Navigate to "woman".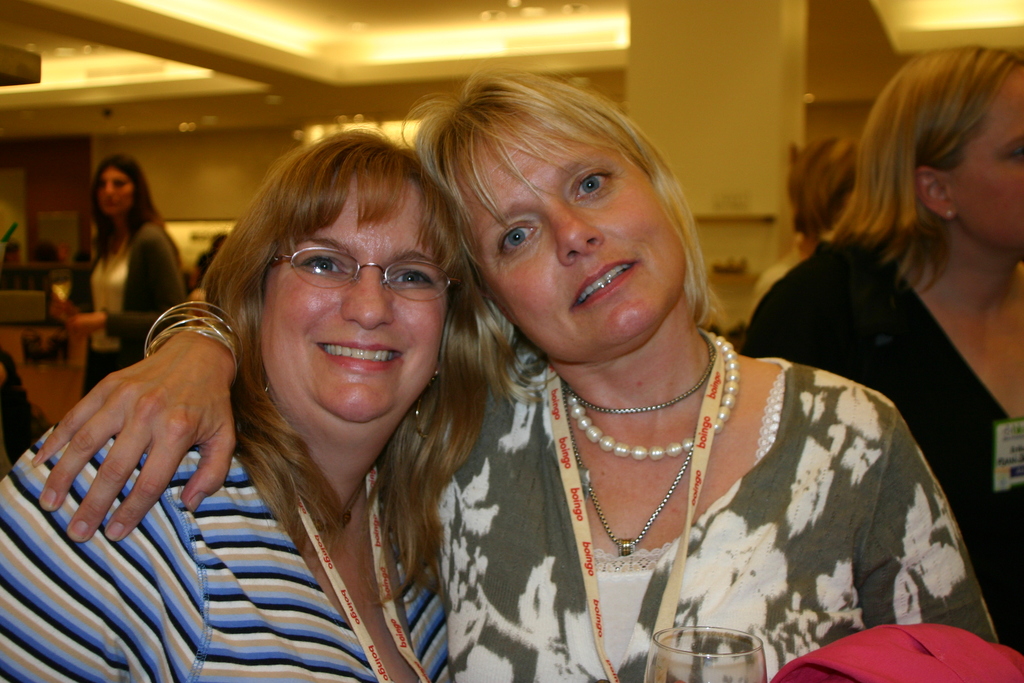
Navigation target: [54,151,186,391].
